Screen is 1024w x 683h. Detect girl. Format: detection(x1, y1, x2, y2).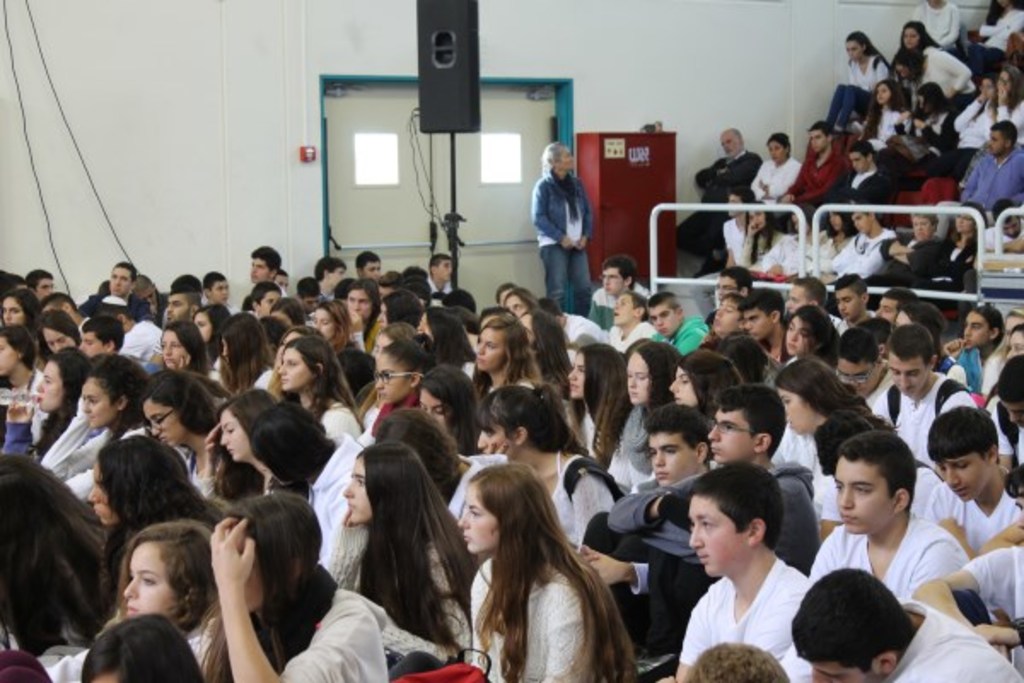
detection(374, 410, 456, 516).
